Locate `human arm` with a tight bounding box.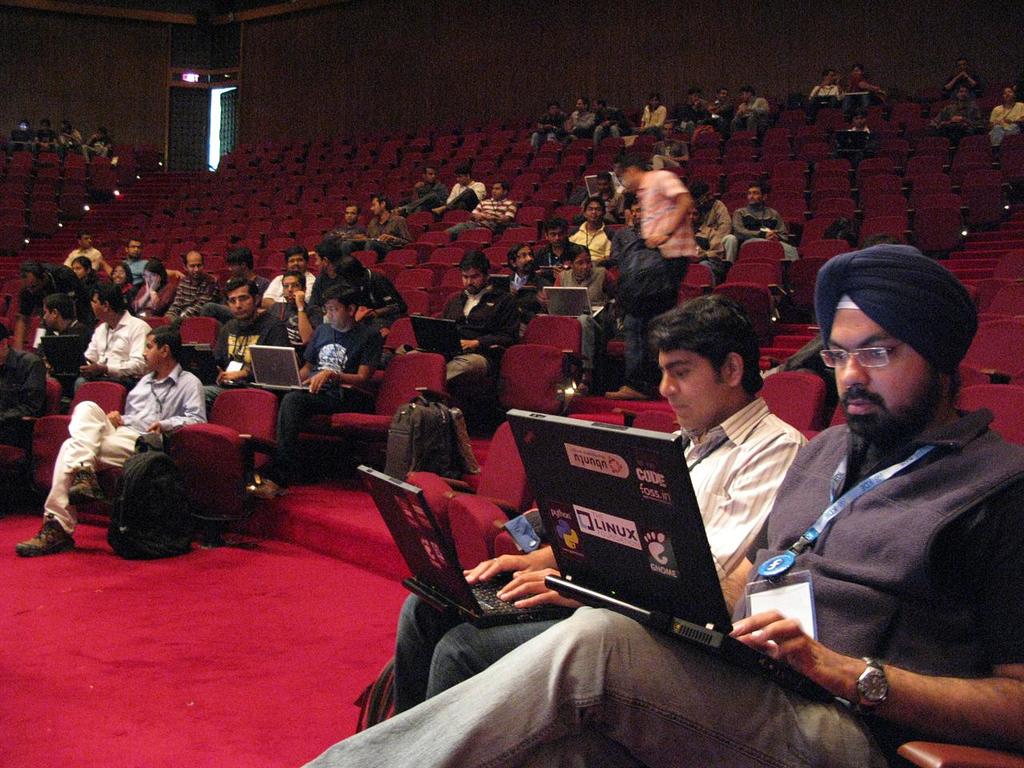
<bbox>854, 82, 886, 98</bbox>.
